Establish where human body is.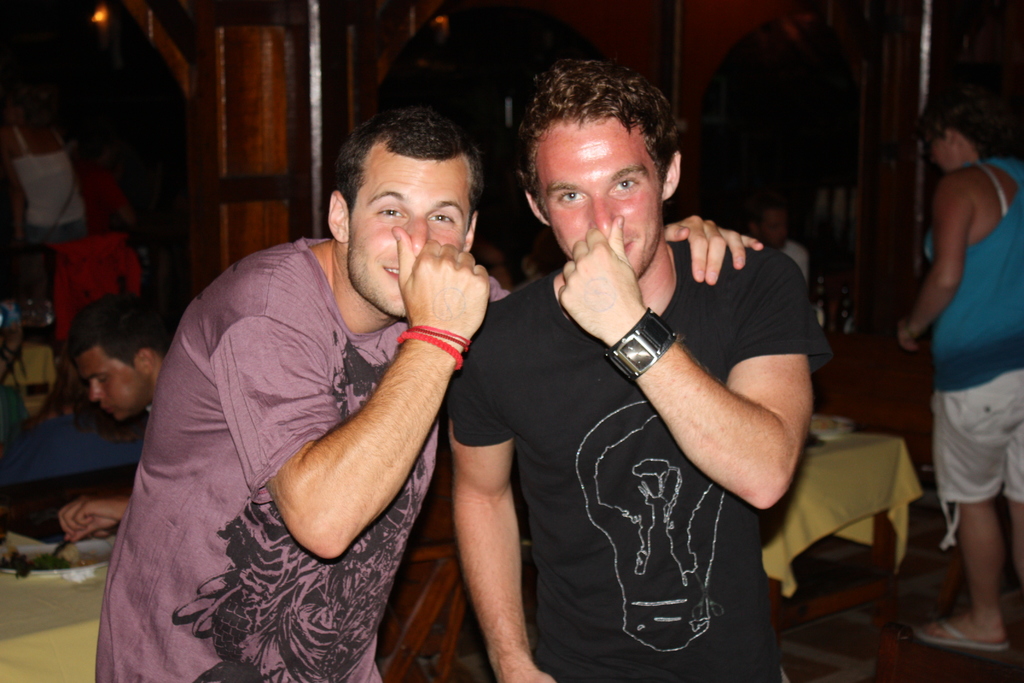
Established at [x1=95, y1=92, x2=763, y2=682].
